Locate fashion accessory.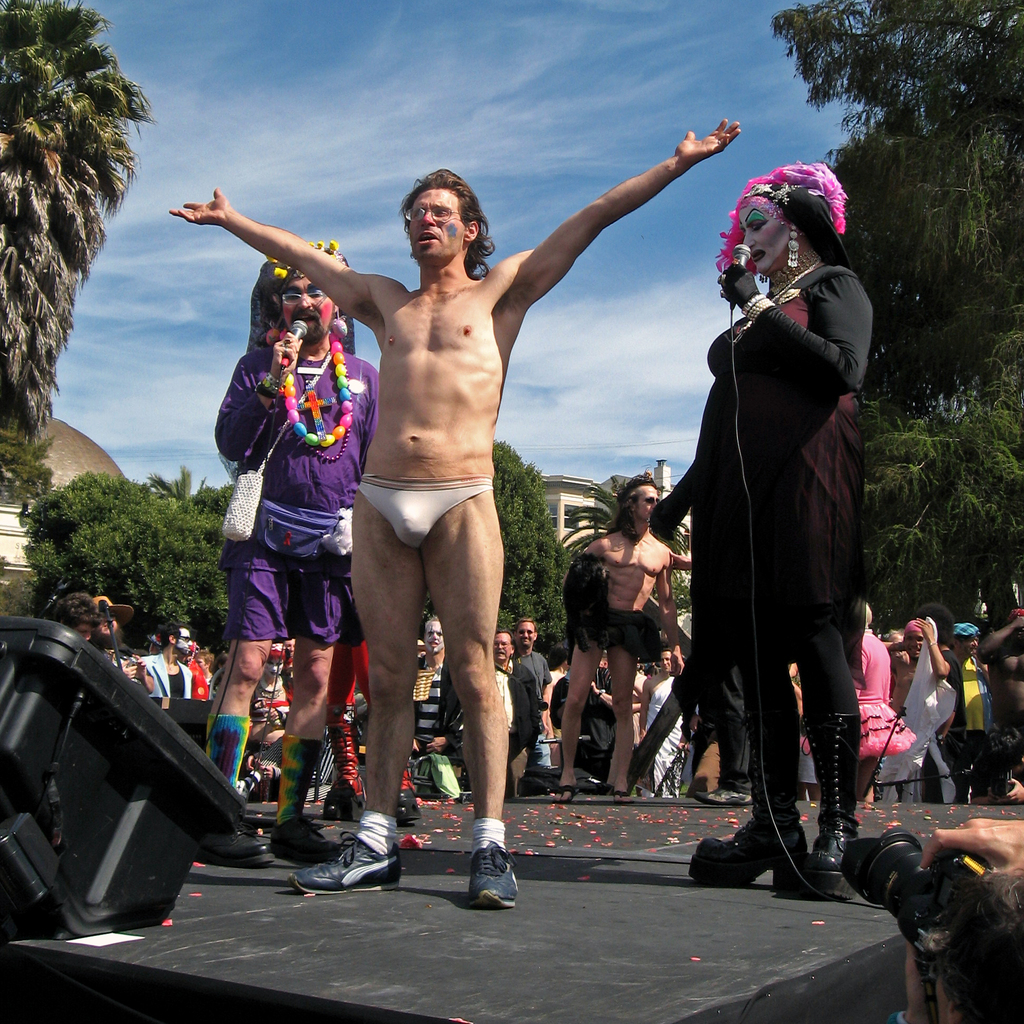
Bounding box: bbox=[90, 593, 134, 625].
